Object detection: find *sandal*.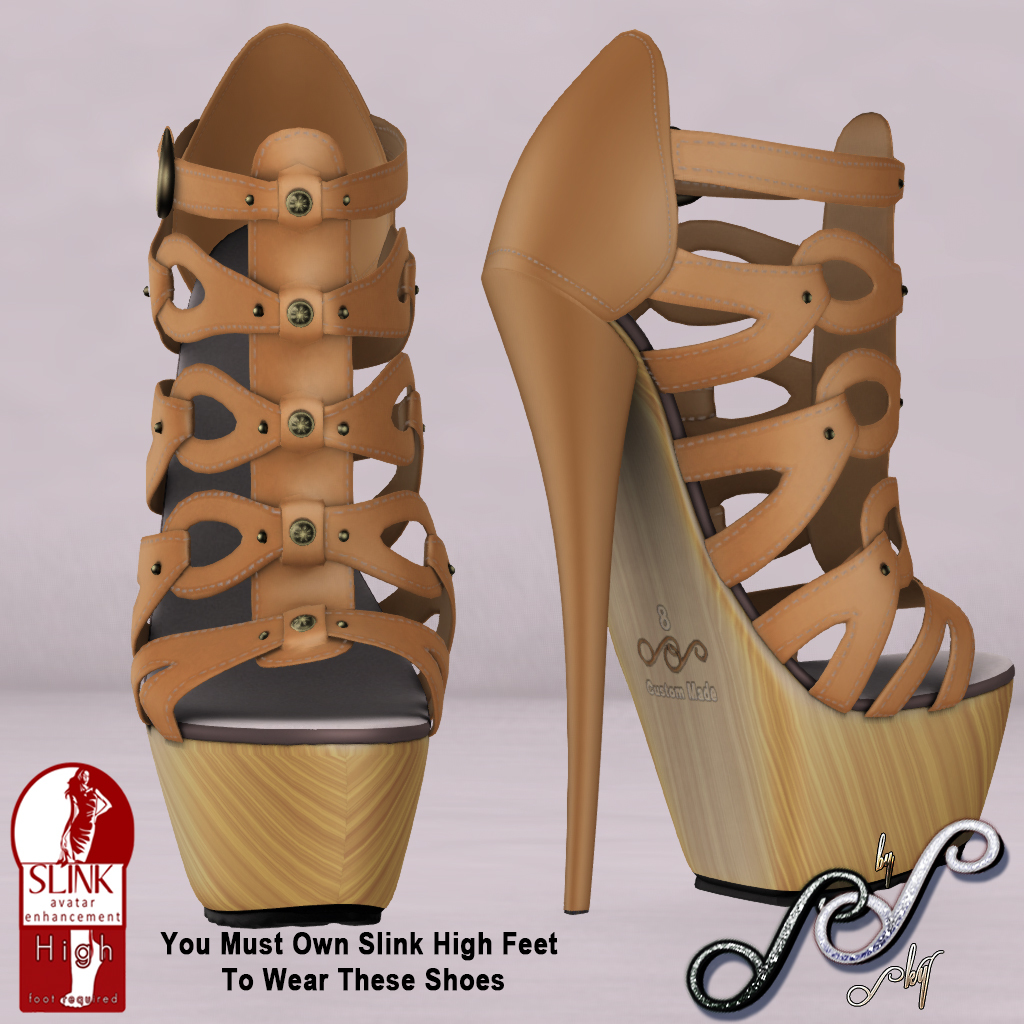
detection(485, 30, 1014, 913).
